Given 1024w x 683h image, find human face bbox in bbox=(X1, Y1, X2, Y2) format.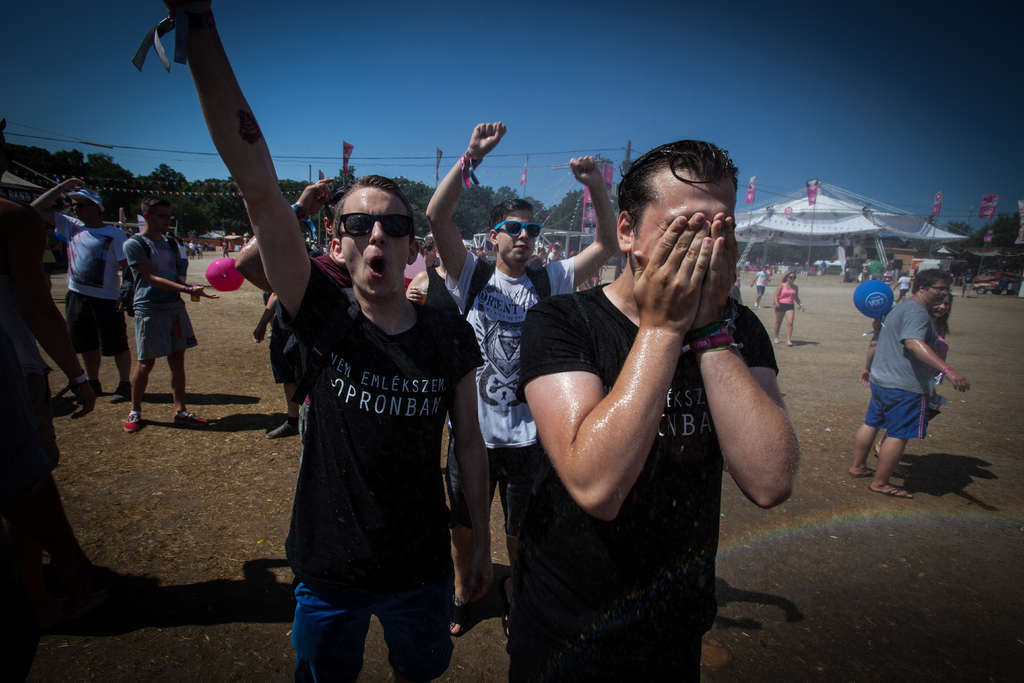
bbox=(927, 278, 951, 308).
